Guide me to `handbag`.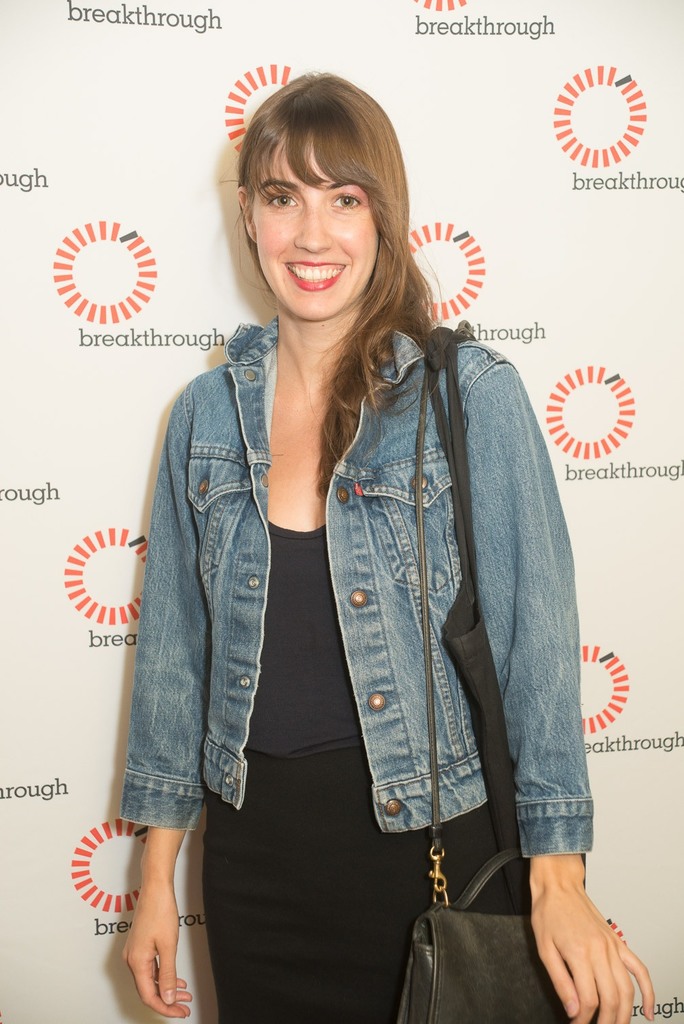
Guidance: <region>394, 328, 597, 1023</region>.
